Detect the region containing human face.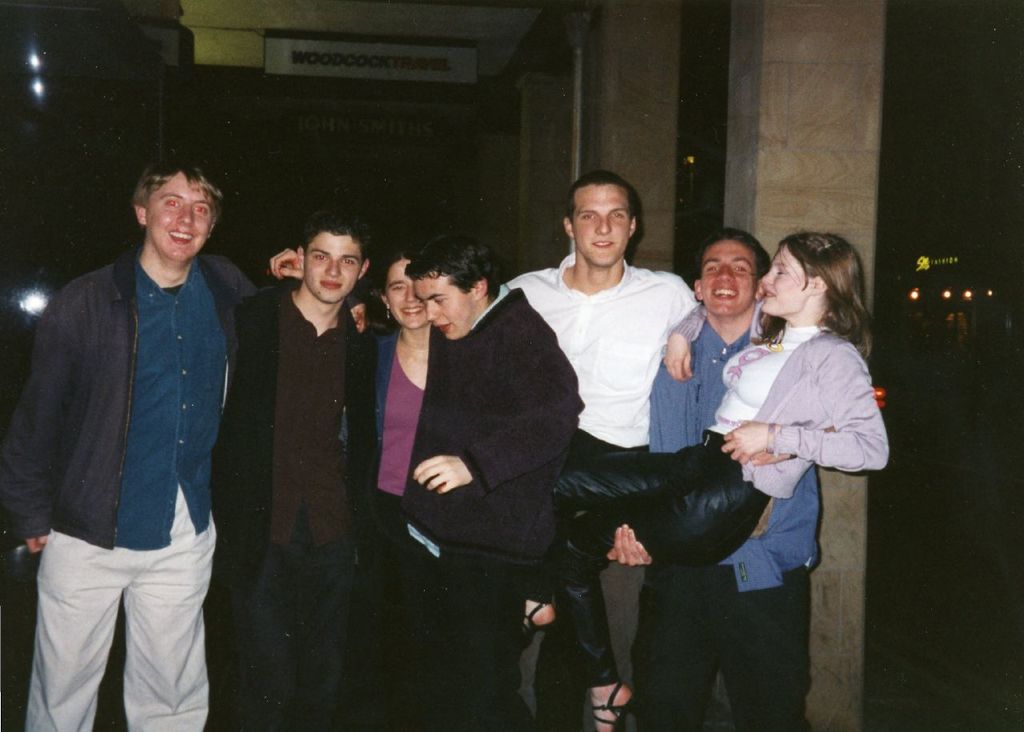
<region>306, 237, 362, 300</region>.
